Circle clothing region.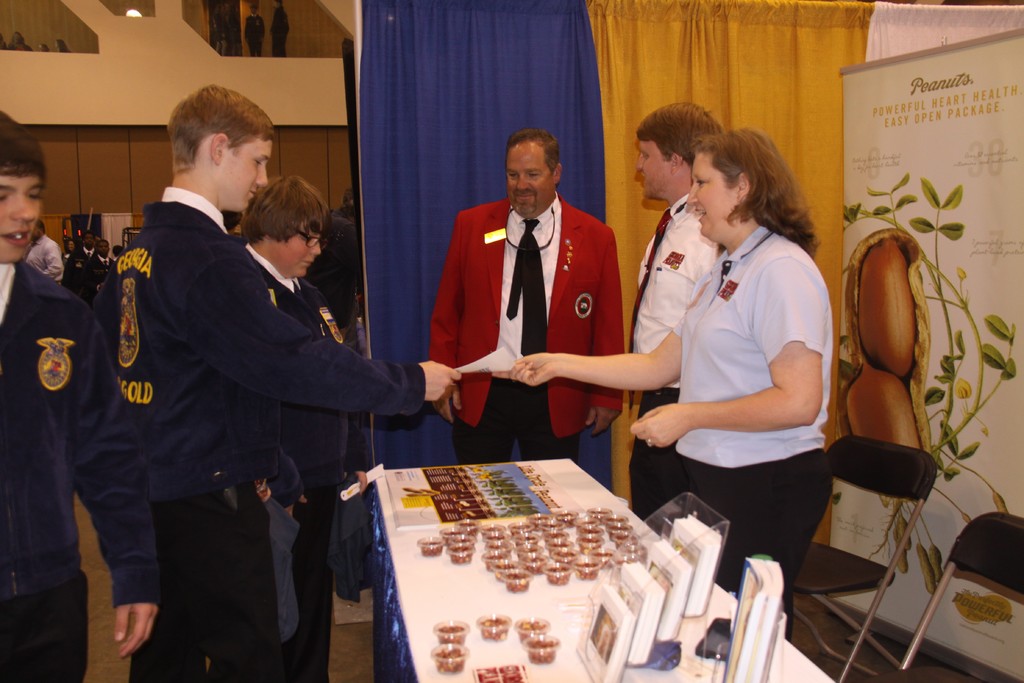
Region: locate(6, 35, 34, 51).
